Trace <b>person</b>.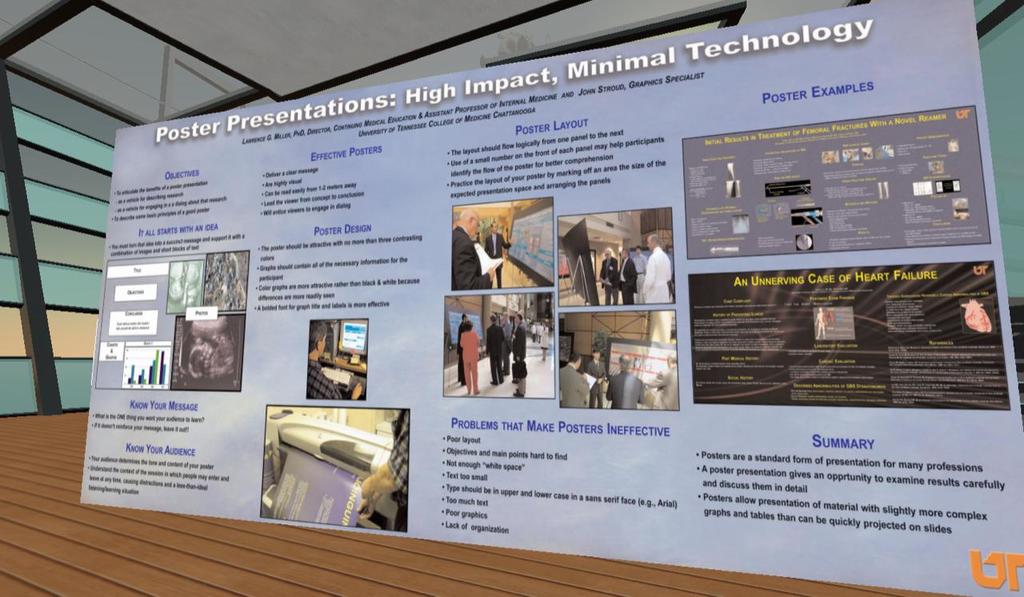
Traced to (607,354,650,407).
